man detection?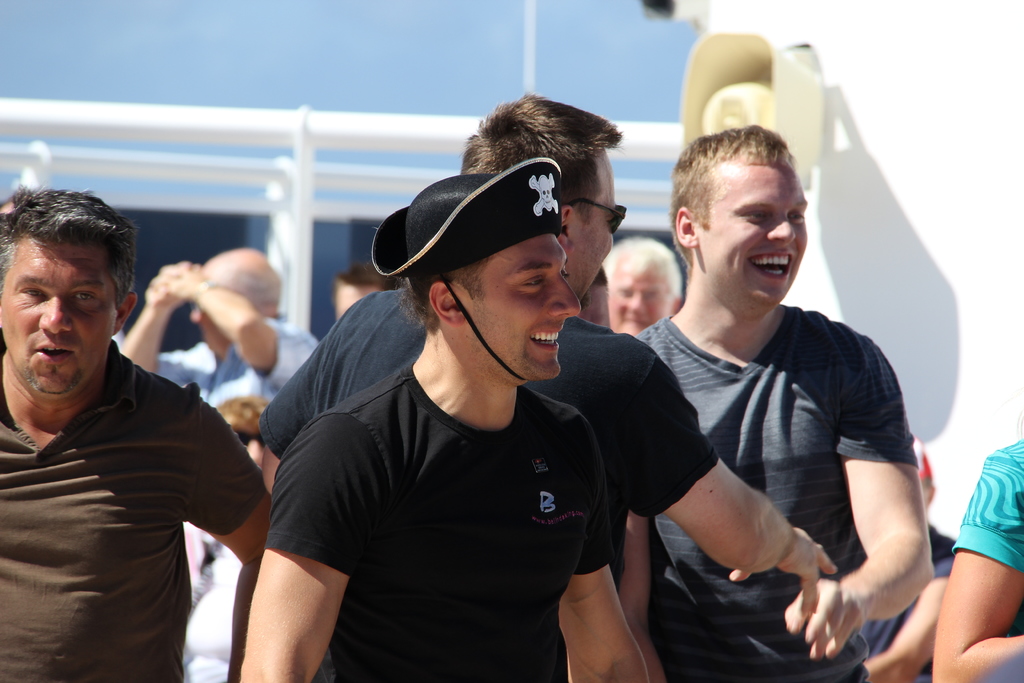
left=97, top=251, right=325, bottom=454
